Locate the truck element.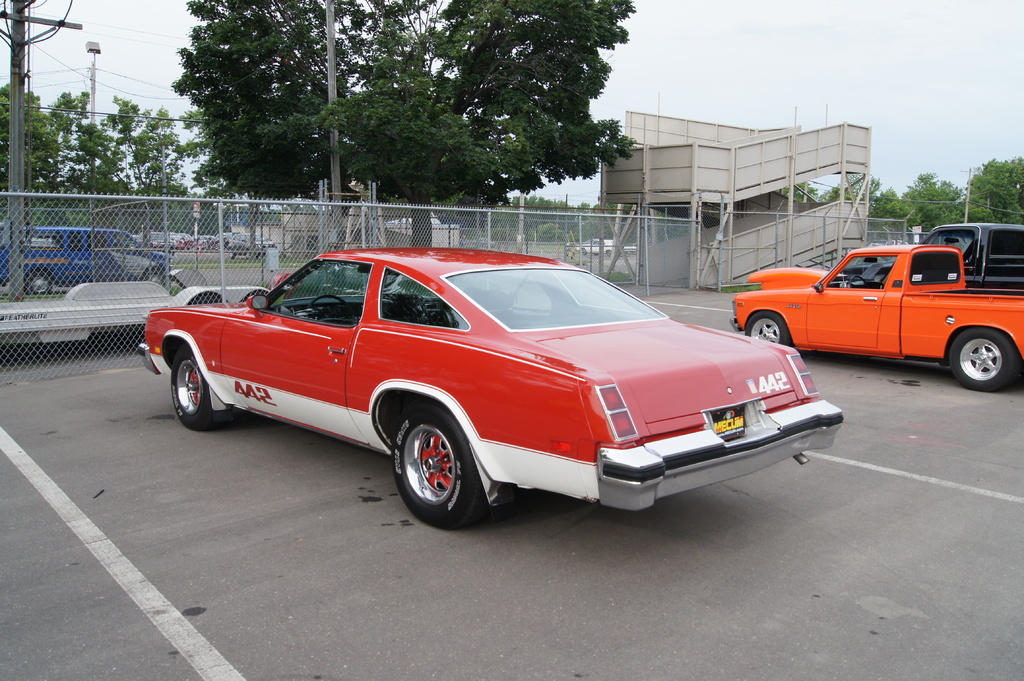
Element bbox: box=[893, 221, 1023, 298].
